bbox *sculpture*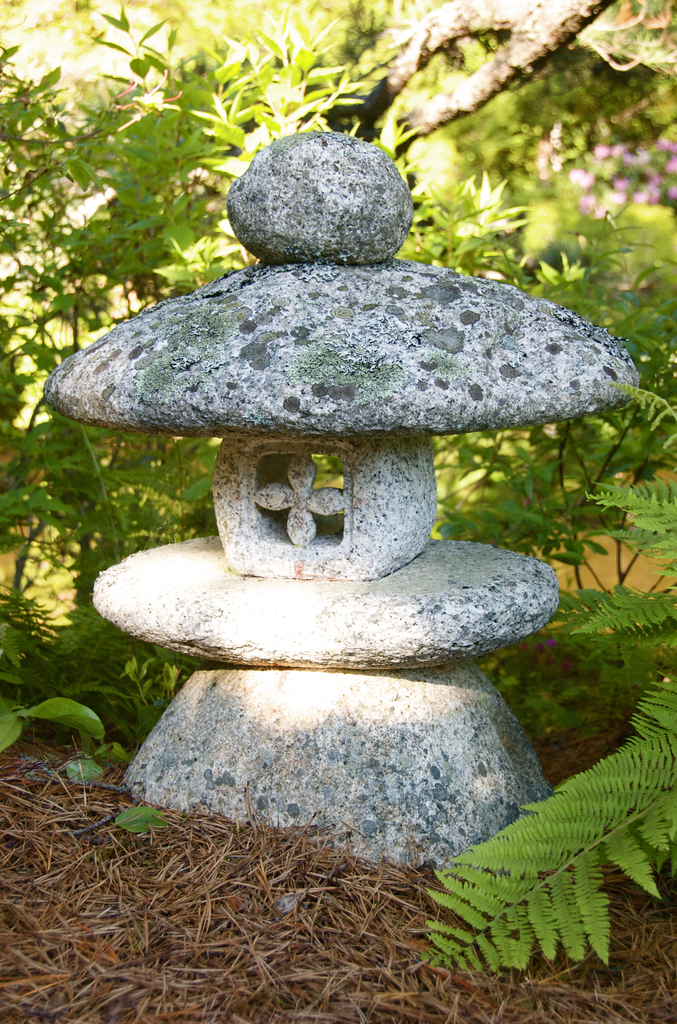
[30,129,647,892]
